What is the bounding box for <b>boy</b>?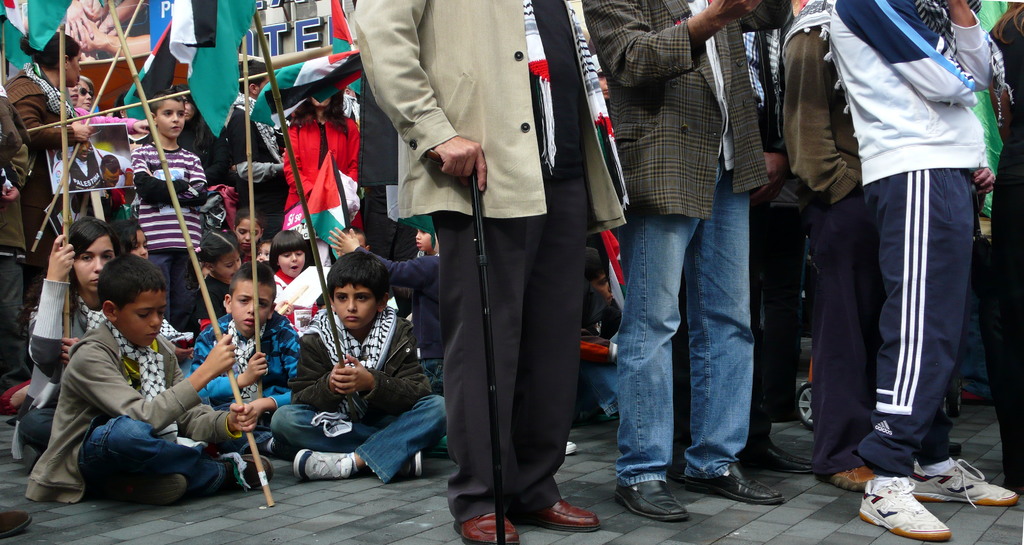
[180, 261, 303, 456].
